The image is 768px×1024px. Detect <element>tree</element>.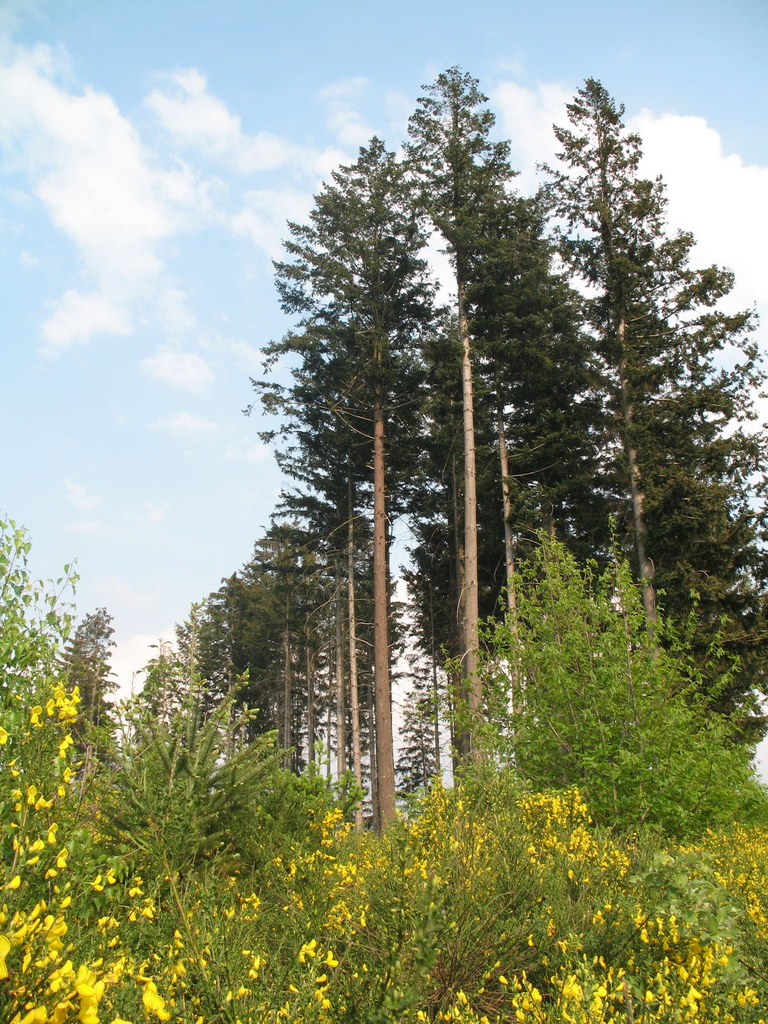
Detection: {"x1": 180, "y1": 586, "x2": 239, "y2": 778}.
